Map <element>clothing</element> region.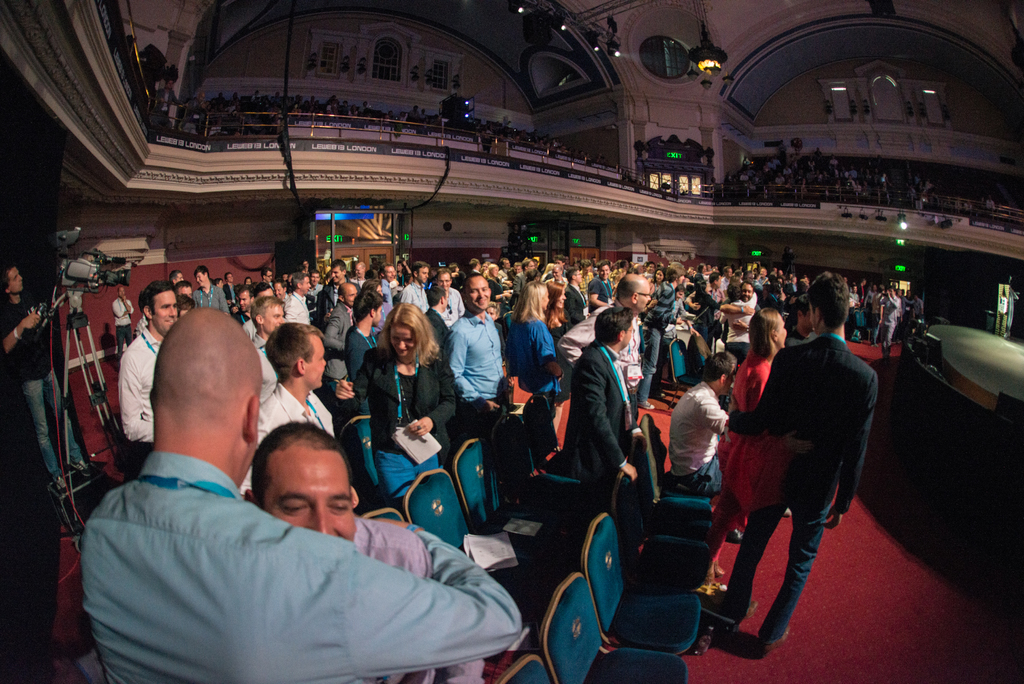
Mapped to box(4, 303, 67, 475).
